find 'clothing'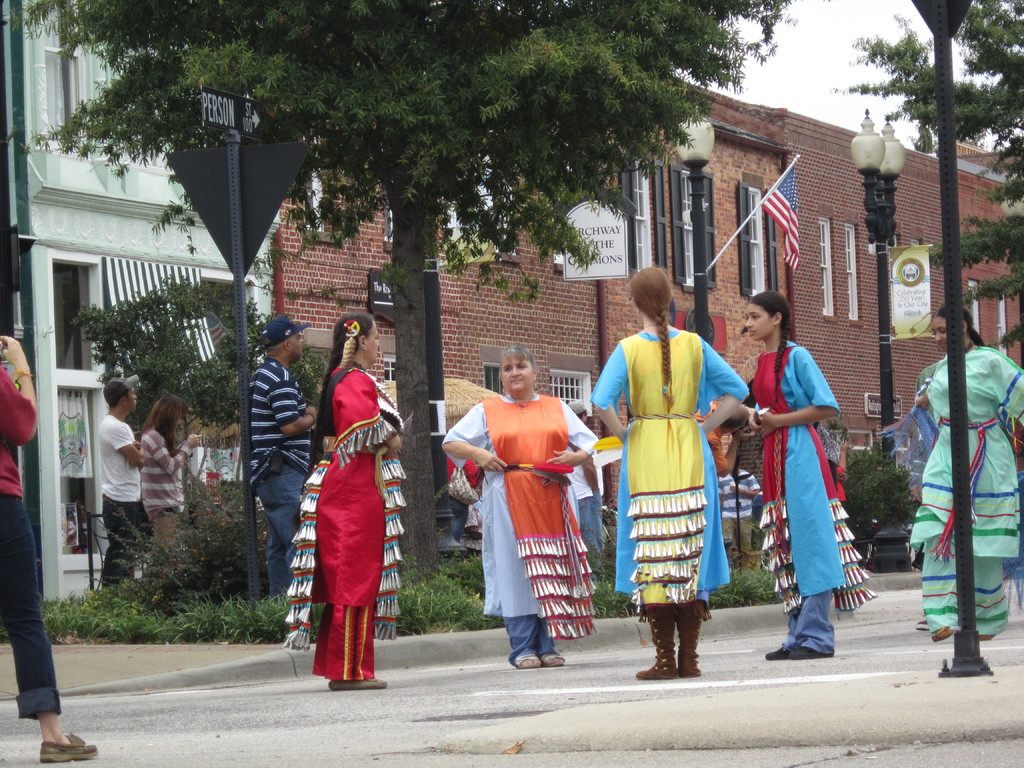
detection(0, 355, 63, 721)
